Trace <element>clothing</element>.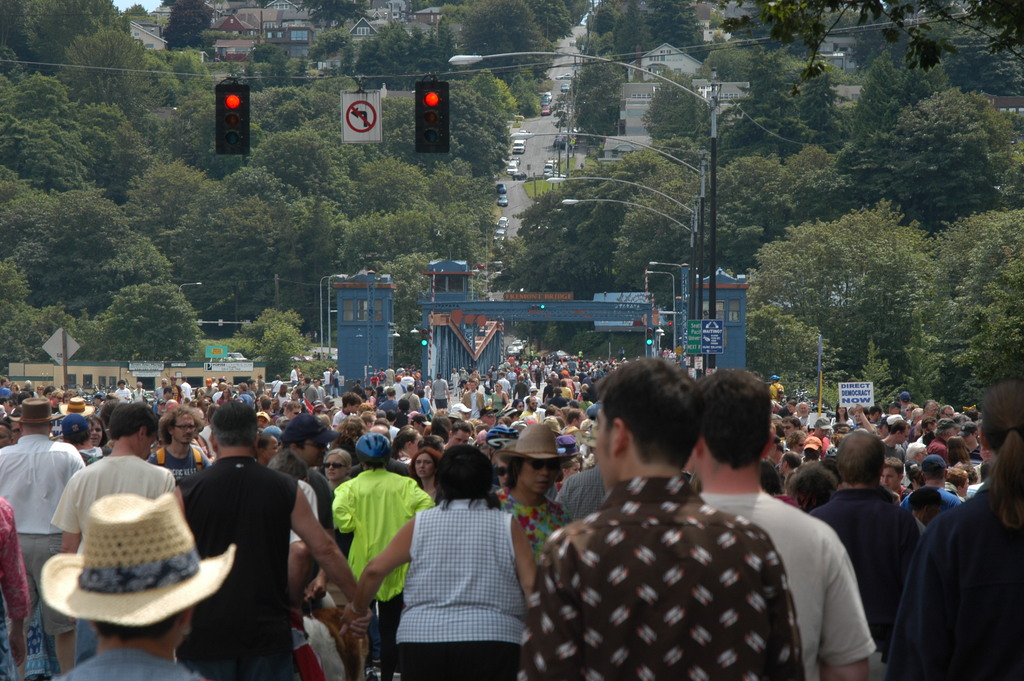
Traced to detection(52, 456, 176, 532).
